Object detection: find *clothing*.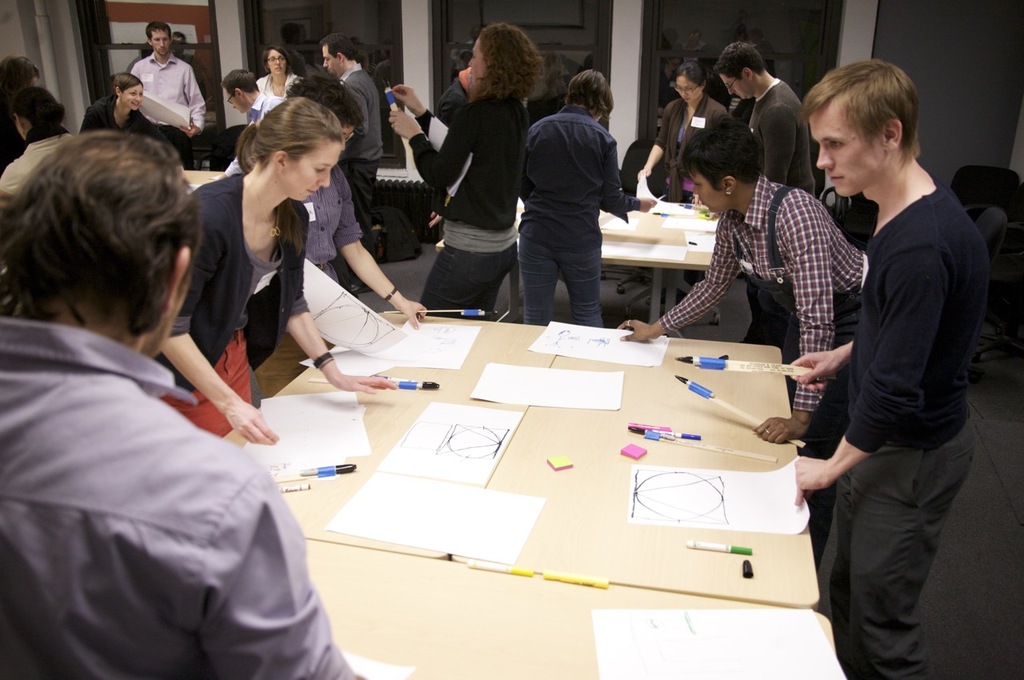
box=[750, 76, 818, 350].
